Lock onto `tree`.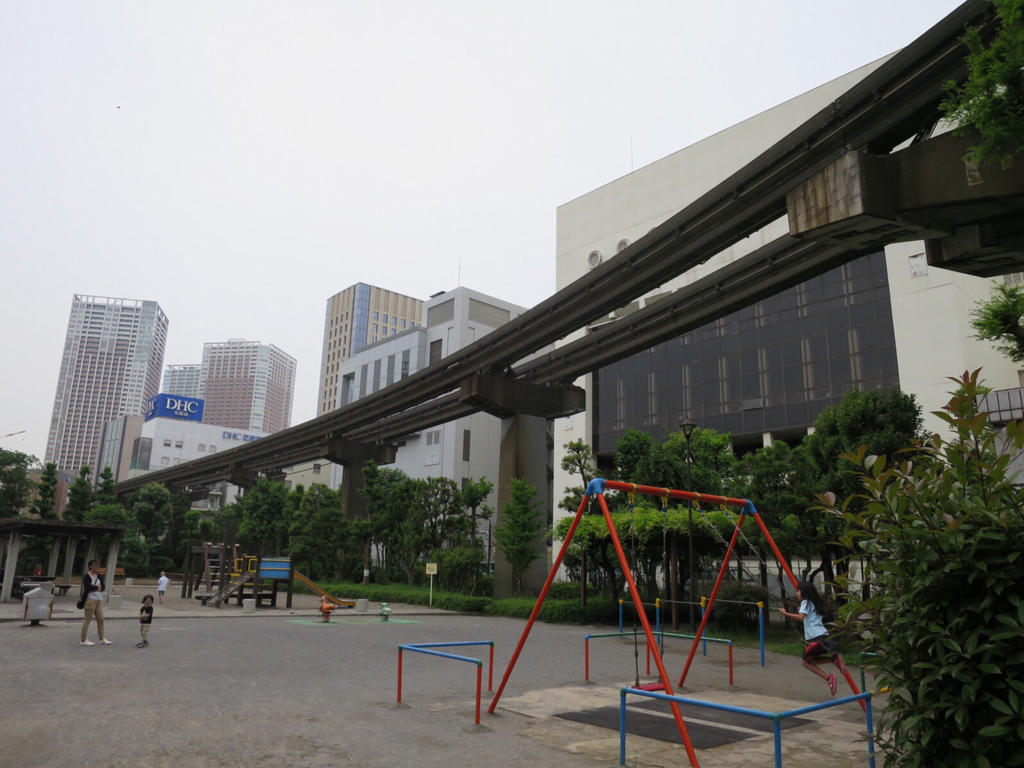
Locked: 289/477/342/567.
